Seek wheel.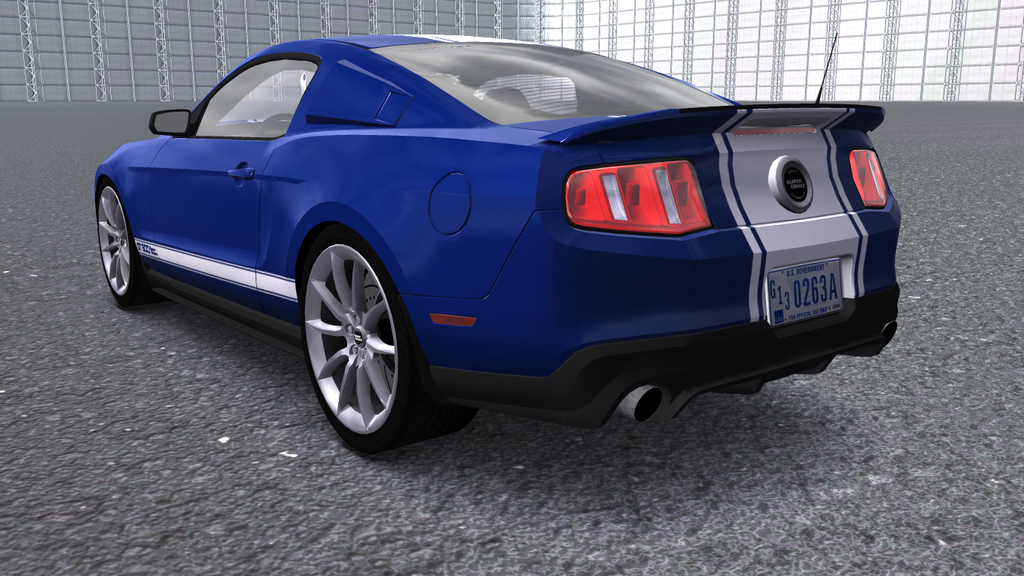
bbox=[295, 219, 411, 437].
